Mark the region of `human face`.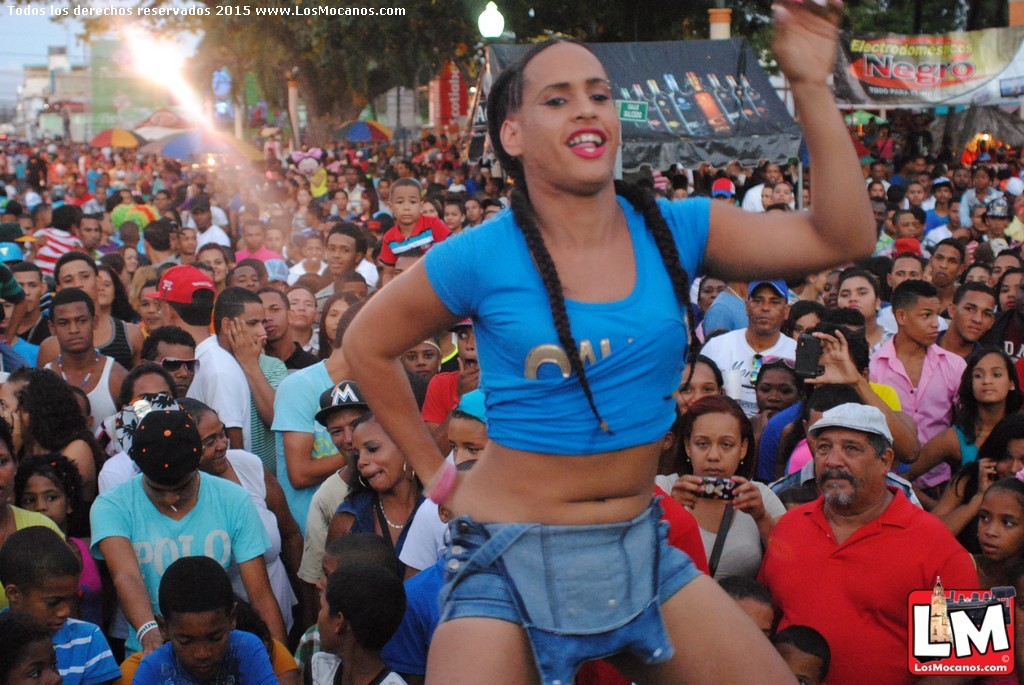
Region: 248,225,265,244.
